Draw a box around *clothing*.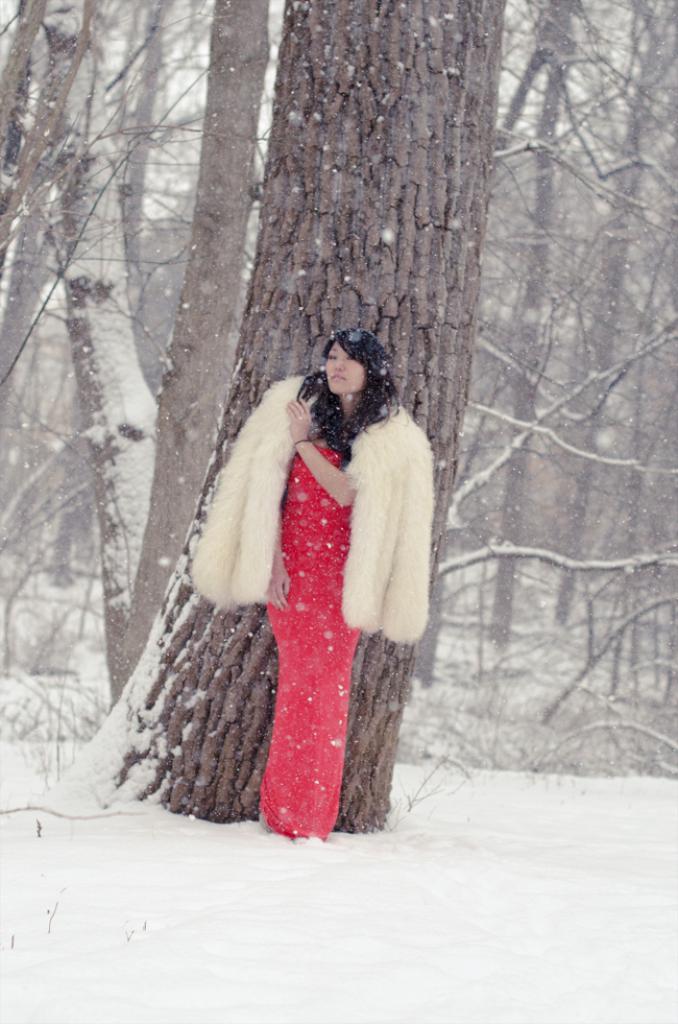
207, 367, 425, 813.
